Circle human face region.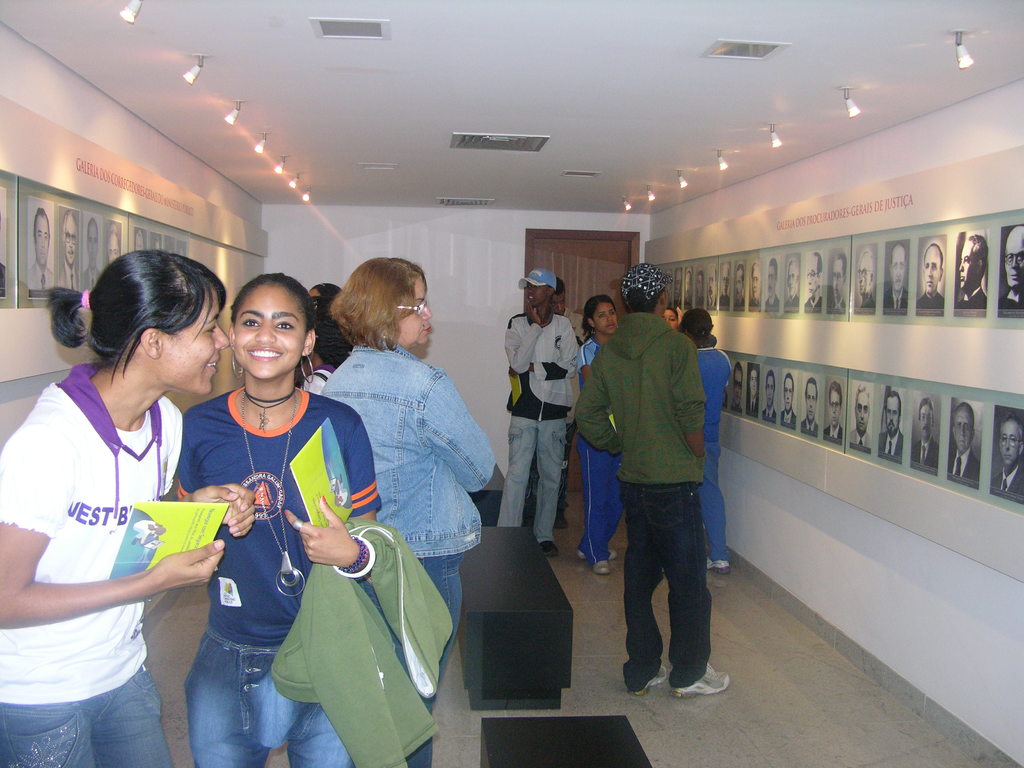
Region: x1=84 y1=220 x2=100 y2=264.
